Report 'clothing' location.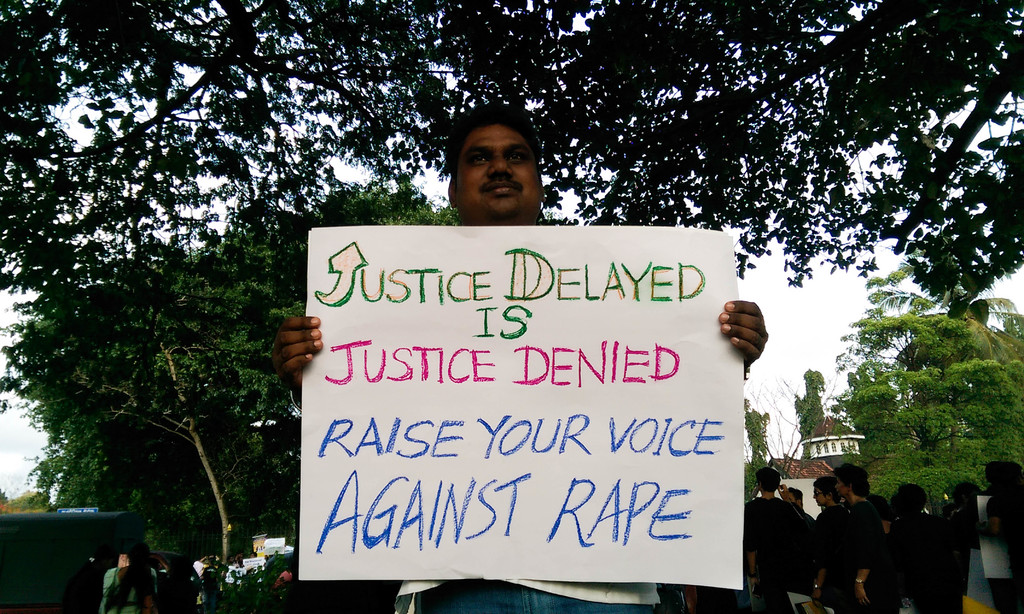
Report: <box>97,560,162,613</box>.
